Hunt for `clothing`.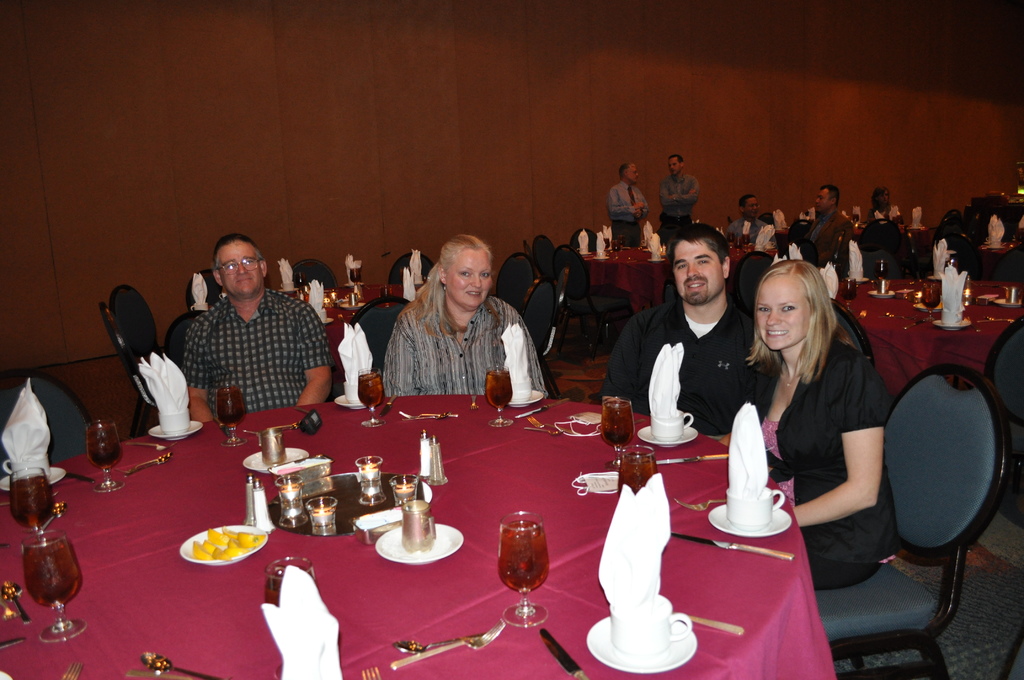
Hunted down at box=[762, 223, 799, 263].
